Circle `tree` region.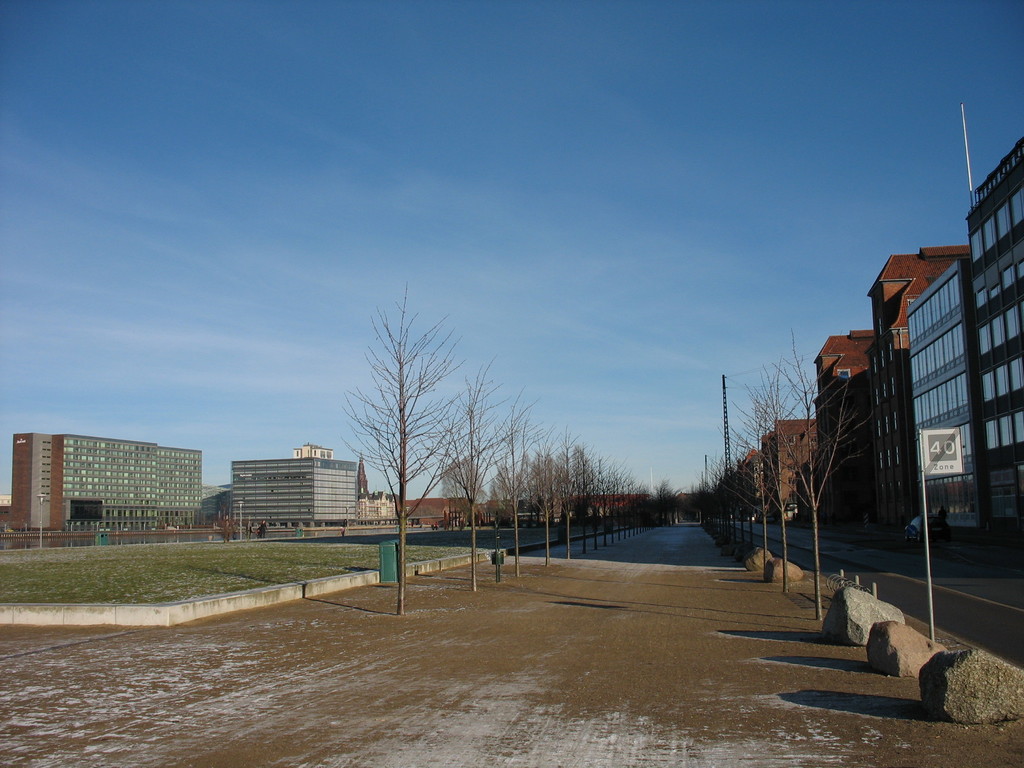
Region: locate(743, 329, 863, 631).
